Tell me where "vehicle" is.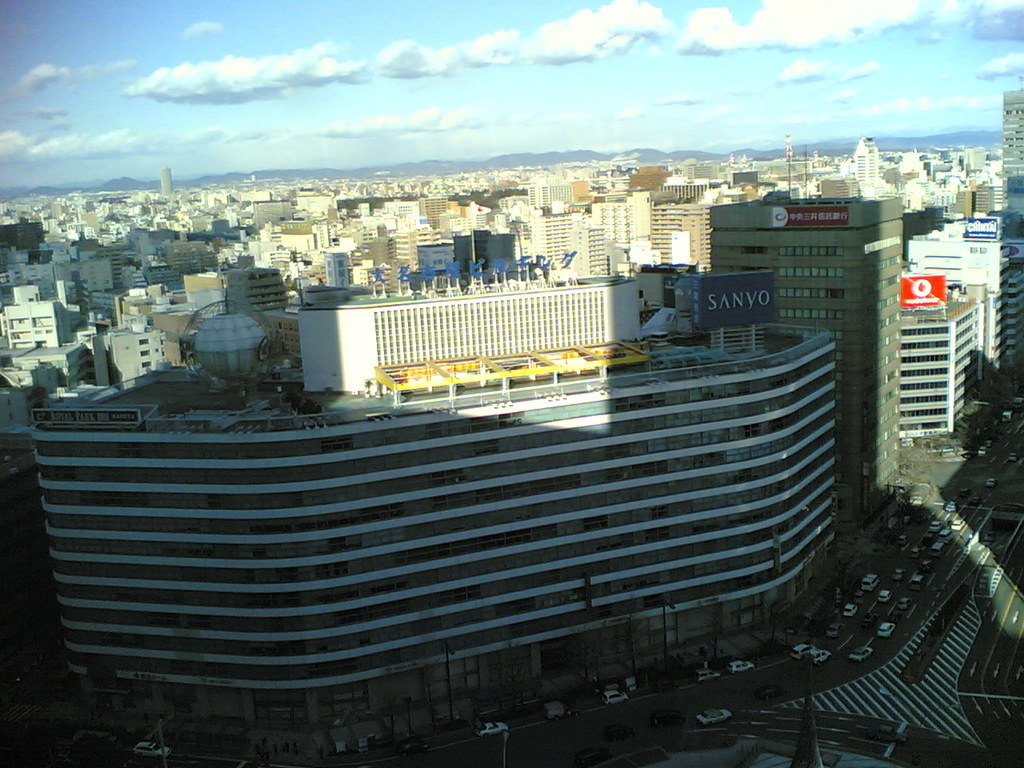
"vehicle" is at crop(134, 741, 170, 757).
